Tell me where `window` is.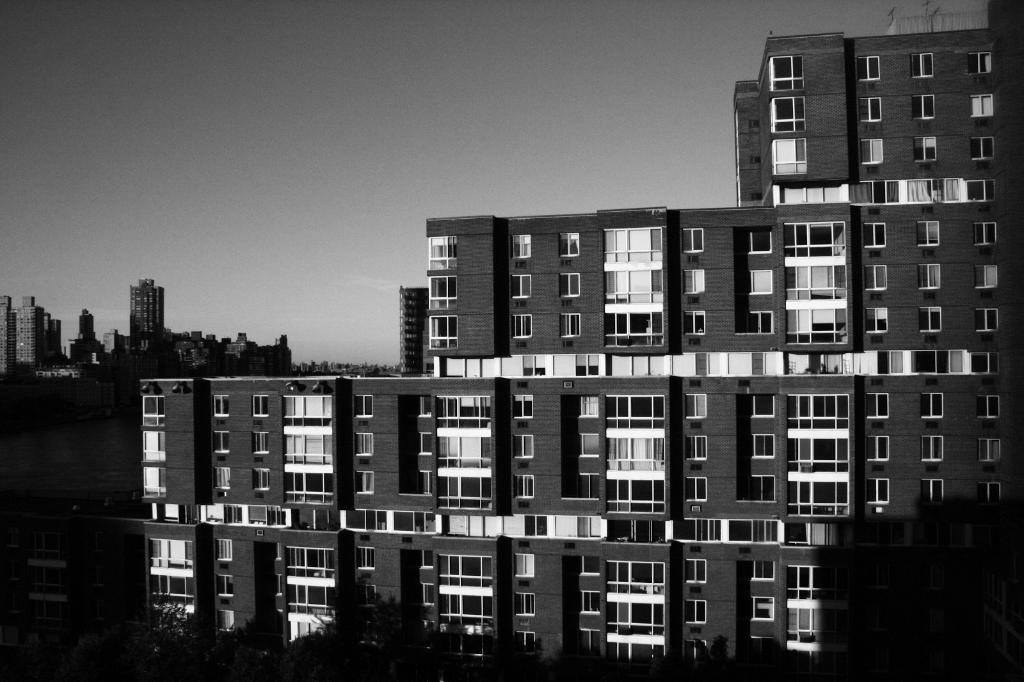
`window` is at {"left": 286, "top": 545, "right": 333, "bottom": 574}.
